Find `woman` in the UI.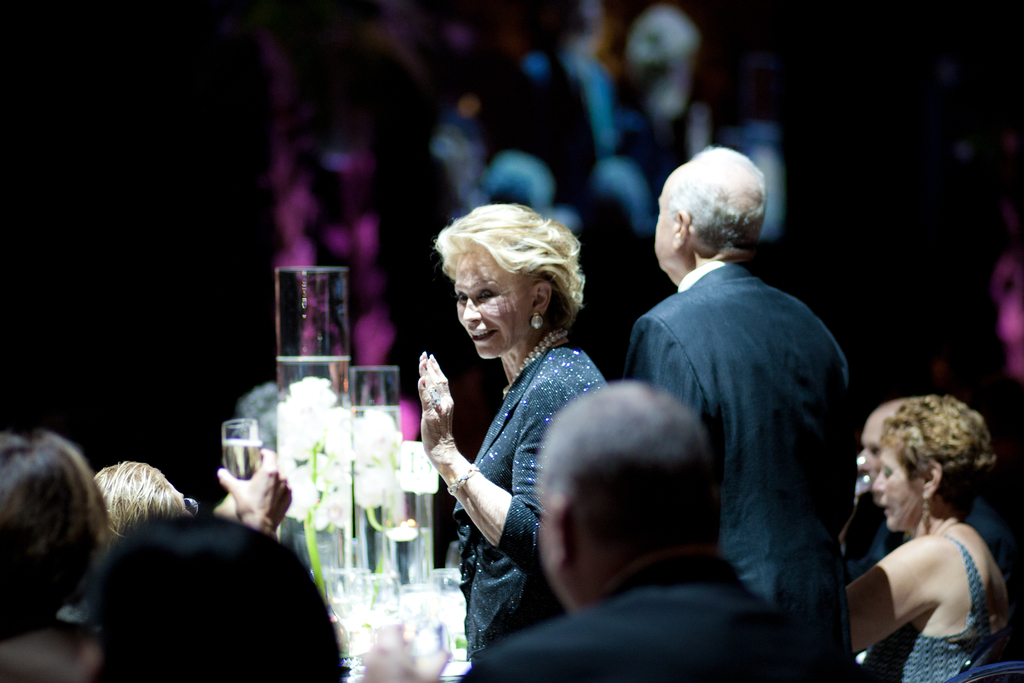
UI element at region(847, 397, 1014, 682).
